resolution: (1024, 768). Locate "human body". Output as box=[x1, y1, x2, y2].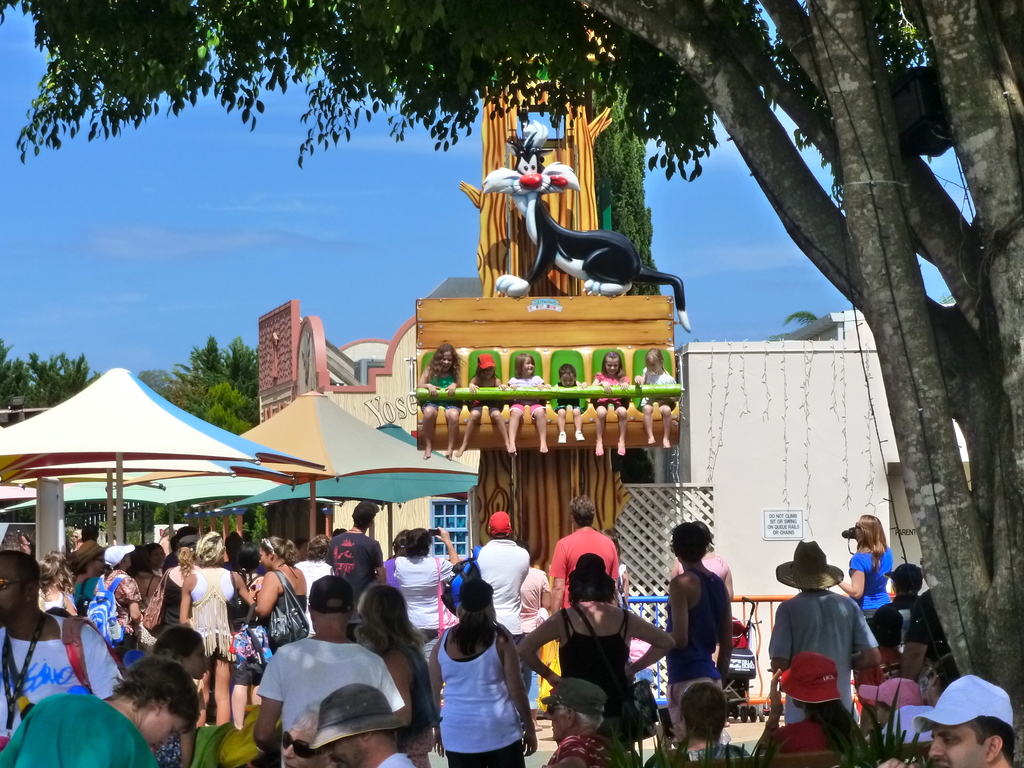
box=[766, 651, 875, 765].
